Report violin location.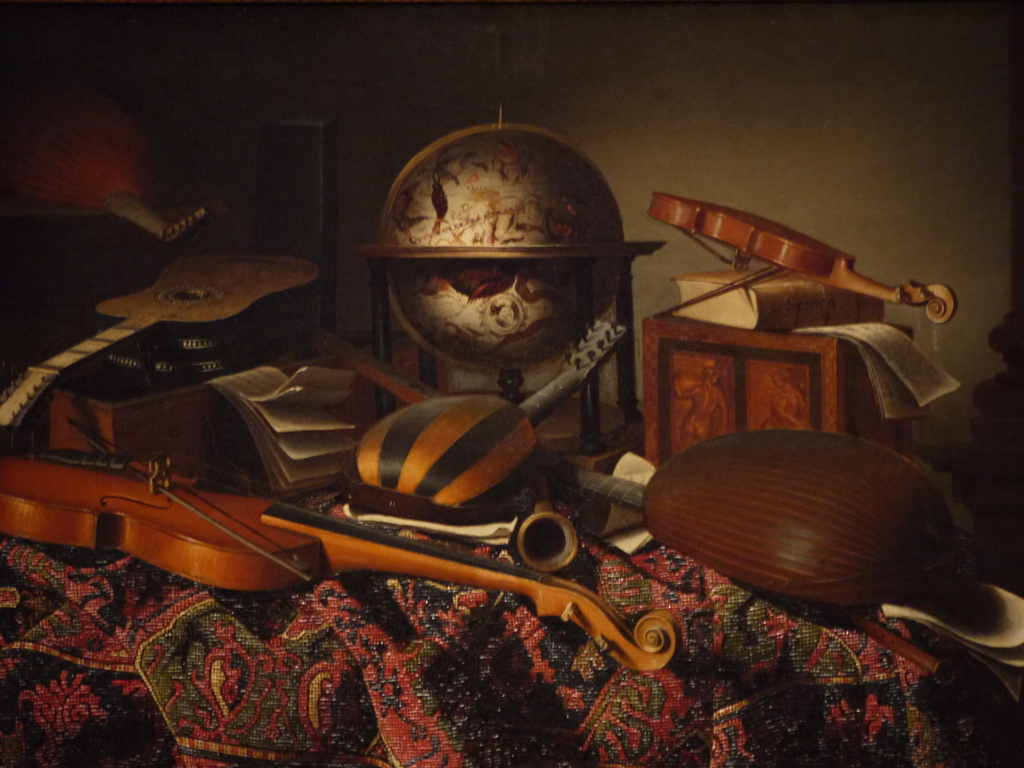
Report: locate(648, 180, 959, 319).
